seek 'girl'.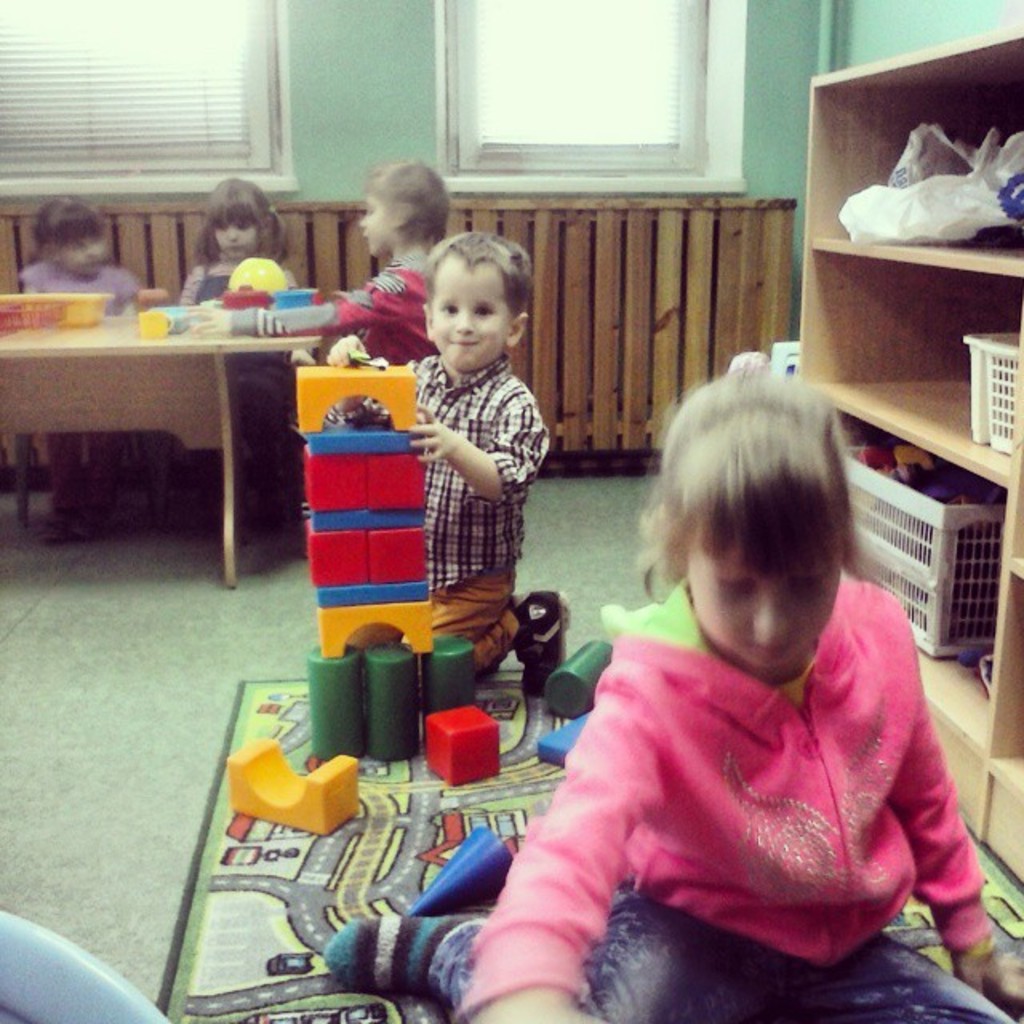
pyautogui.locateOnScreen(11, 202, 157, 546).
